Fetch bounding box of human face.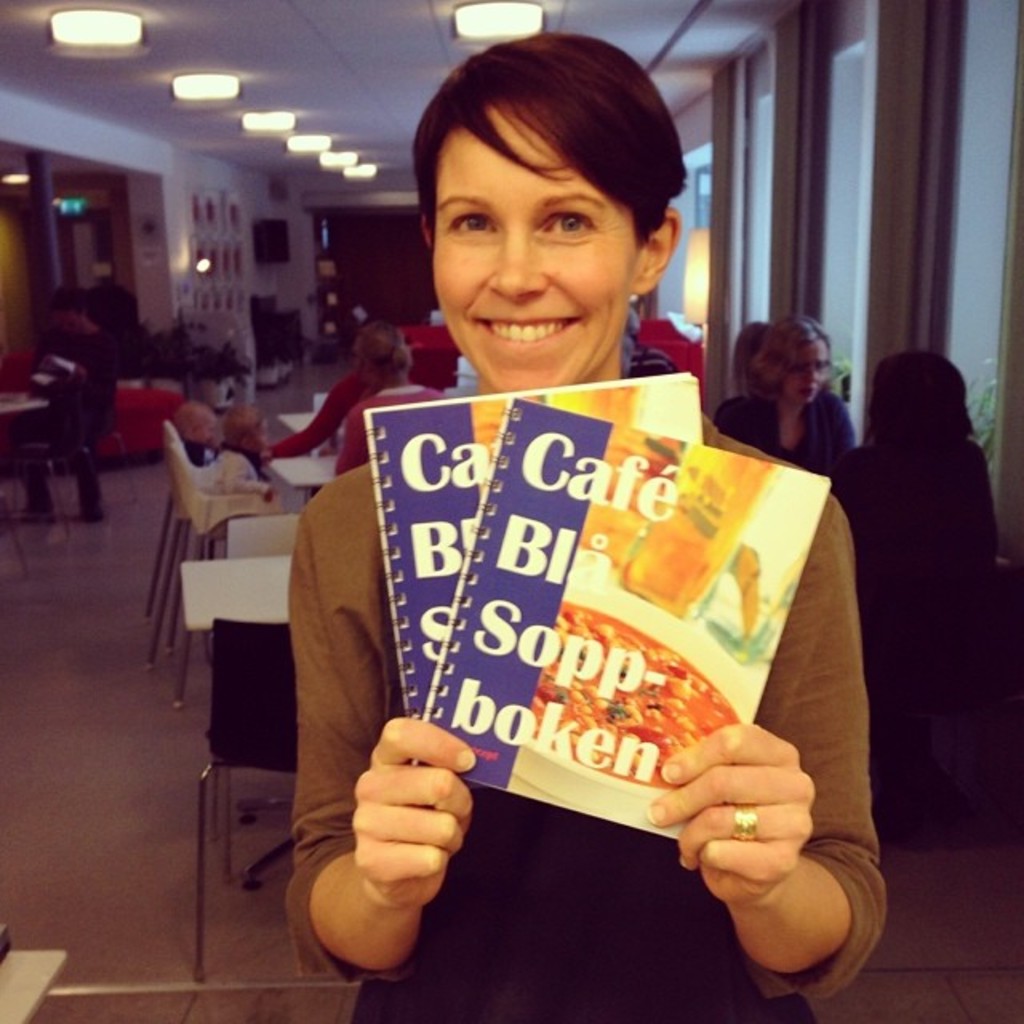
Bbox: (437, 110, 630, 378).
